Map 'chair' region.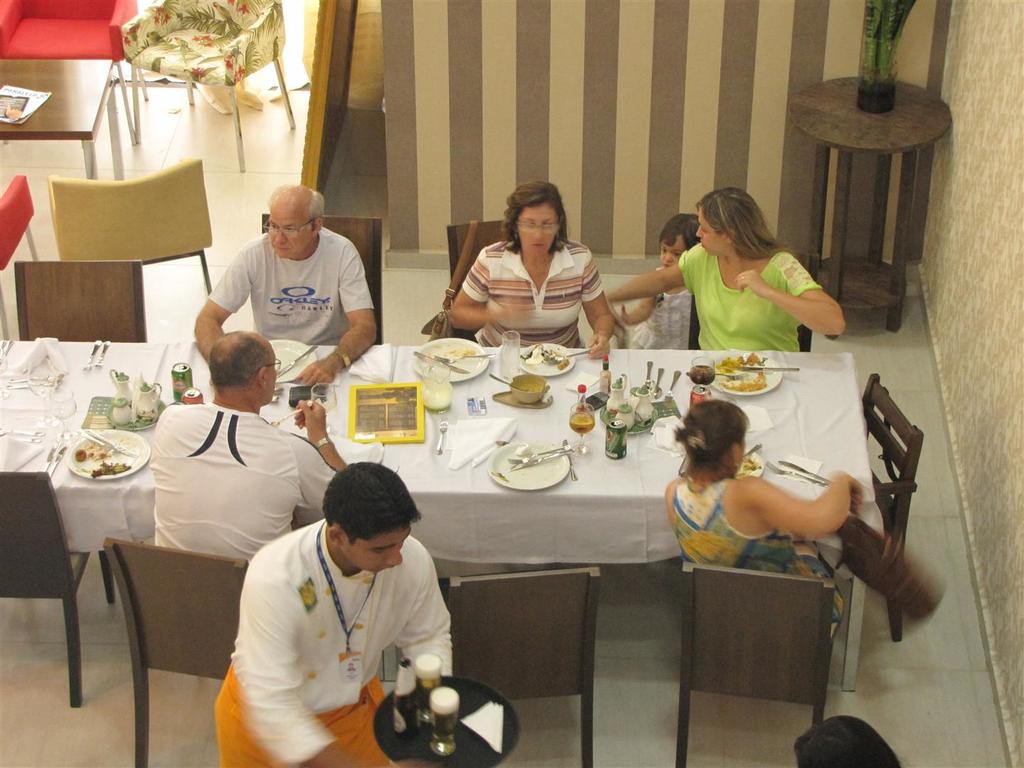
Mapped to Rect(14, 259, 154, 337).
